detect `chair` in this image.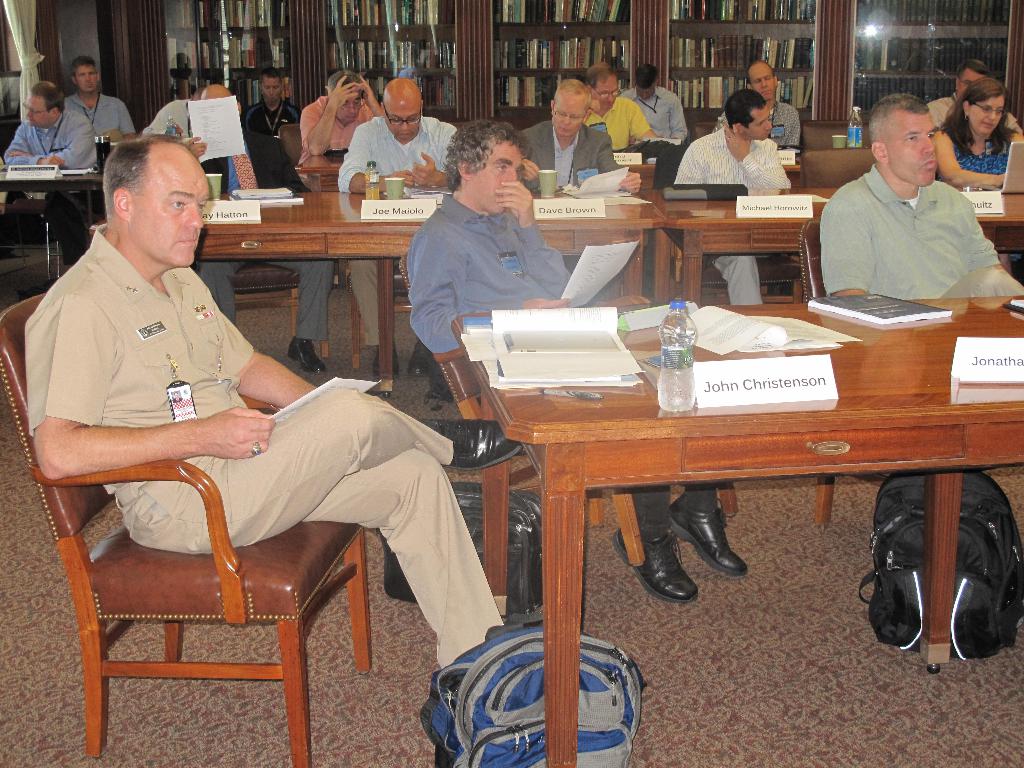
Detection: 794, 119, 865, 155.
